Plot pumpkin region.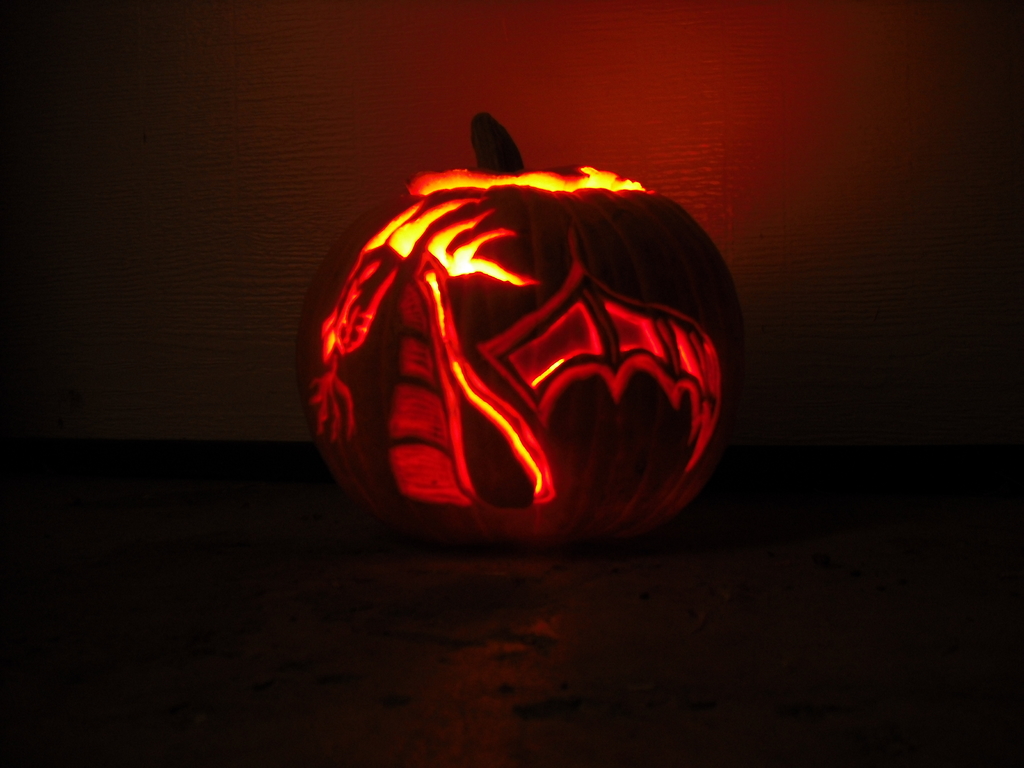
Plotted at bbox(303, 111, 744, 562).
